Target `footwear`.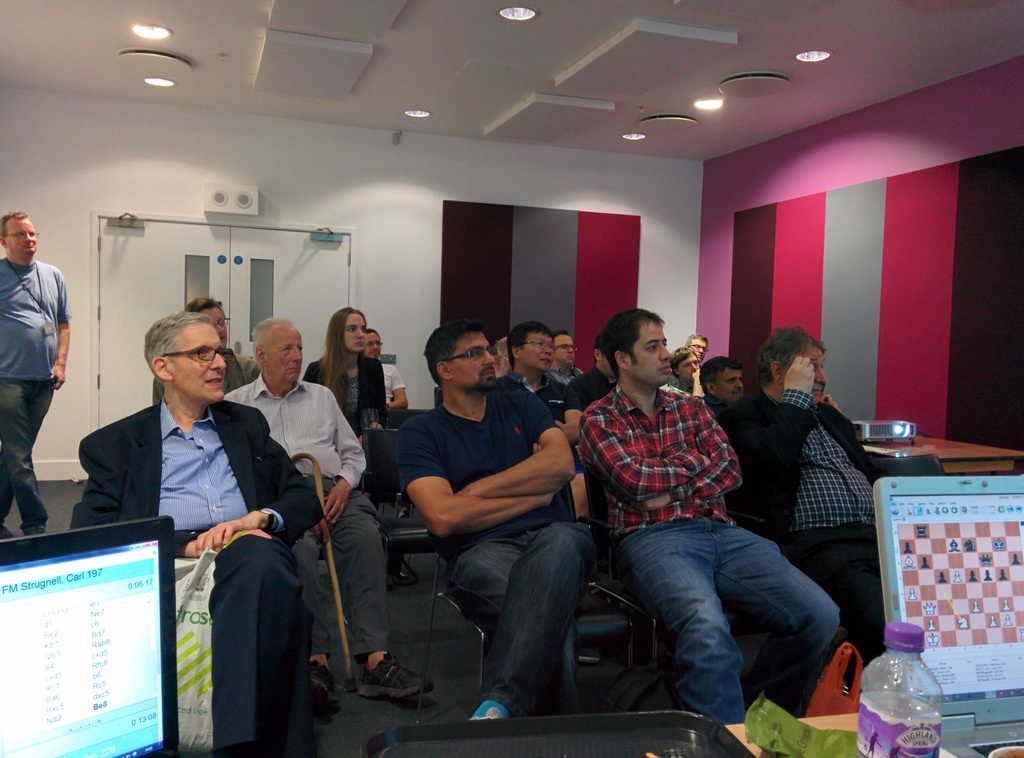
Target region: x1=360 y1=652 x2=431 y2=700.
